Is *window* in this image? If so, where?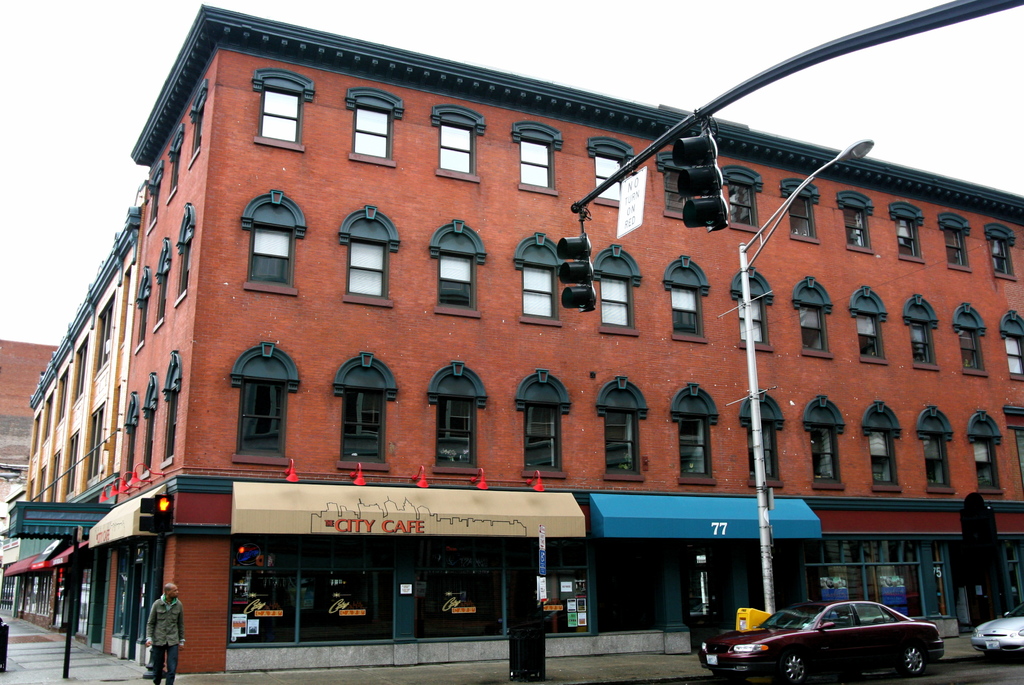
Yes, at x1=600 y1=242 x2=637 y2=322.
